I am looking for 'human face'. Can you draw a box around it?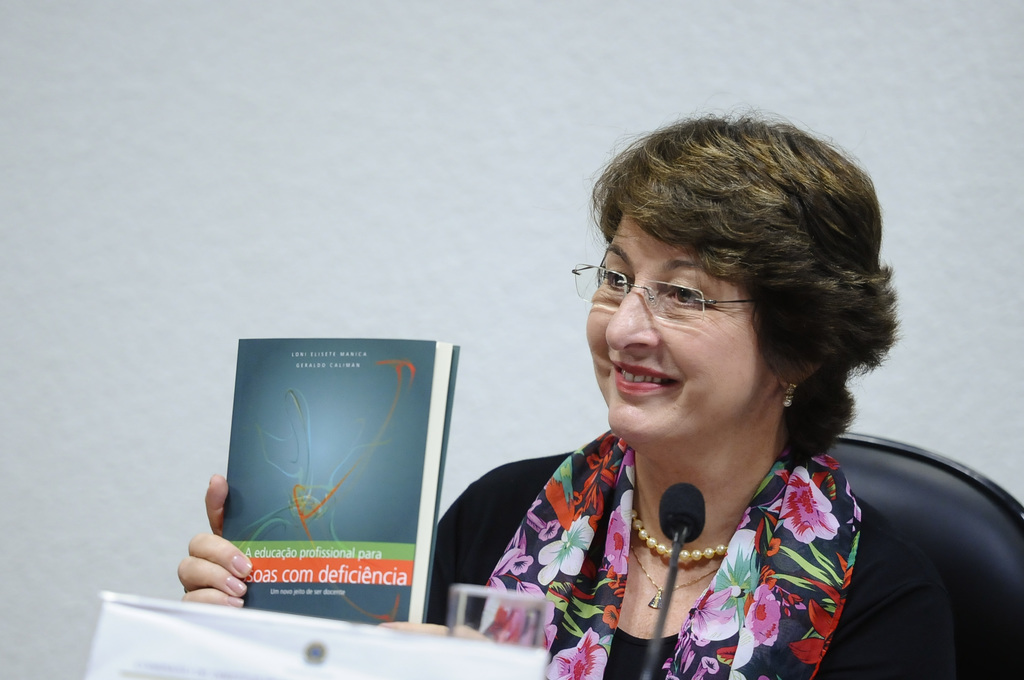
Sure, the bounding box is {"x1": 586, "y1": 213, "x2": 786, "y2": 449}.
